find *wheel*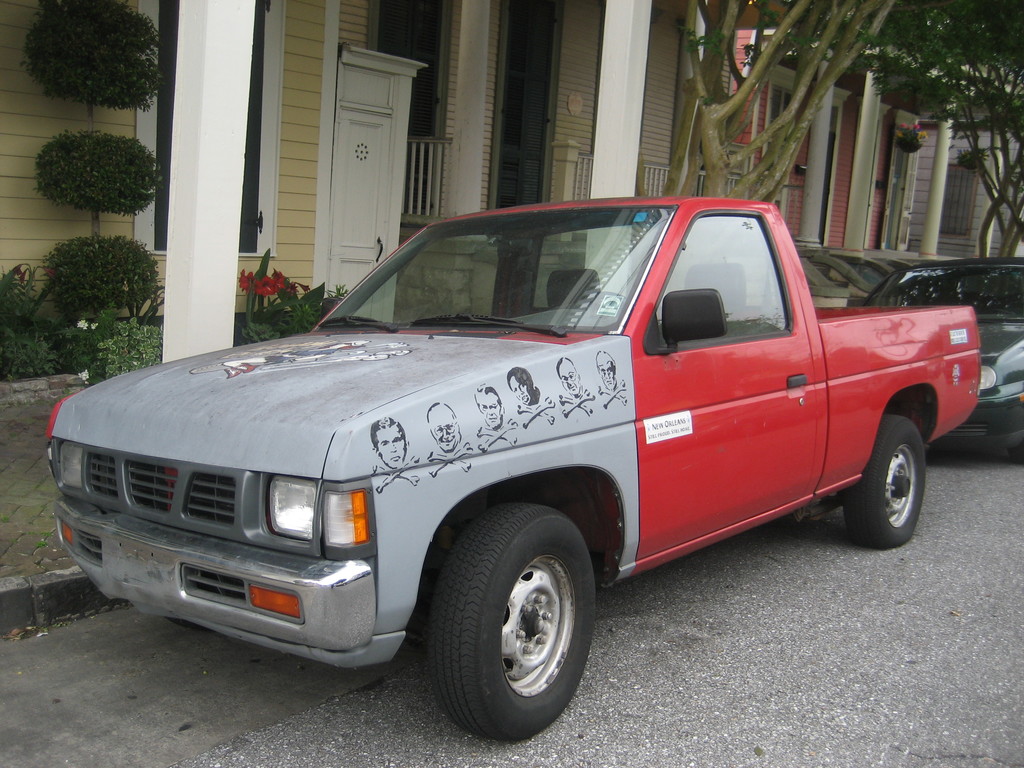
bbox(422, 524, 598, 732)
